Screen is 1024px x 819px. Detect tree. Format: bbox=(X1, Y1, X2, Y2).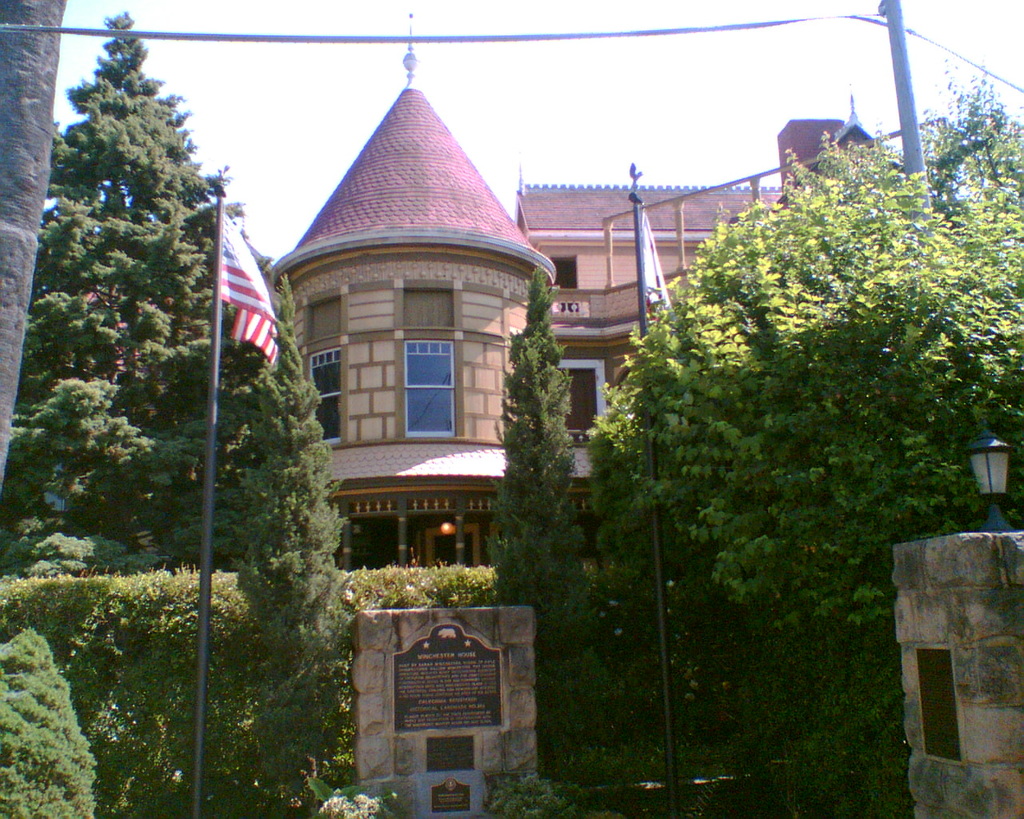
bbox=(480, 266, 634, 752).
